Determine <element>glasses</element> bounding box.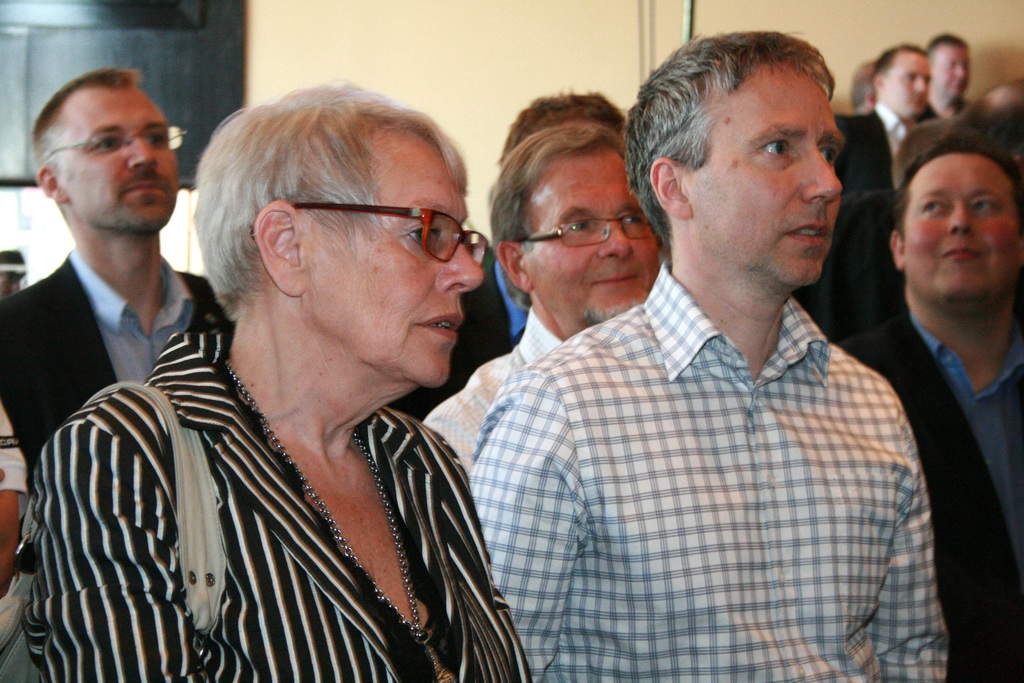
Determined: (left=514, top=210, right=657, bottom=253).
